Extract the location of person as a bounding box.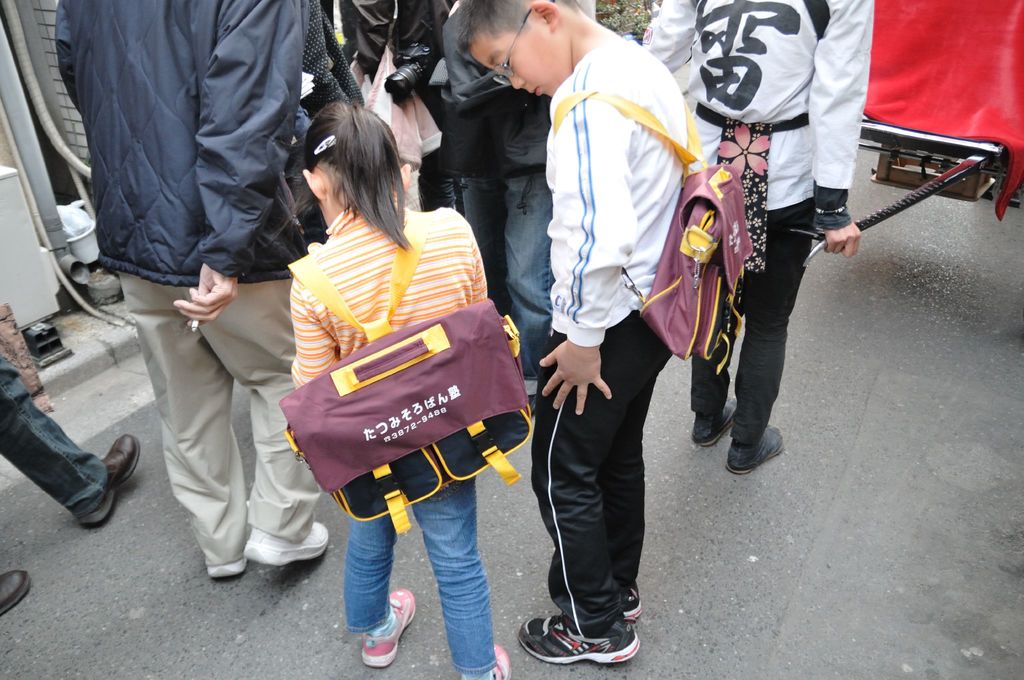
pyautogui.locateOnScreen(420, 0, 602, 397).
